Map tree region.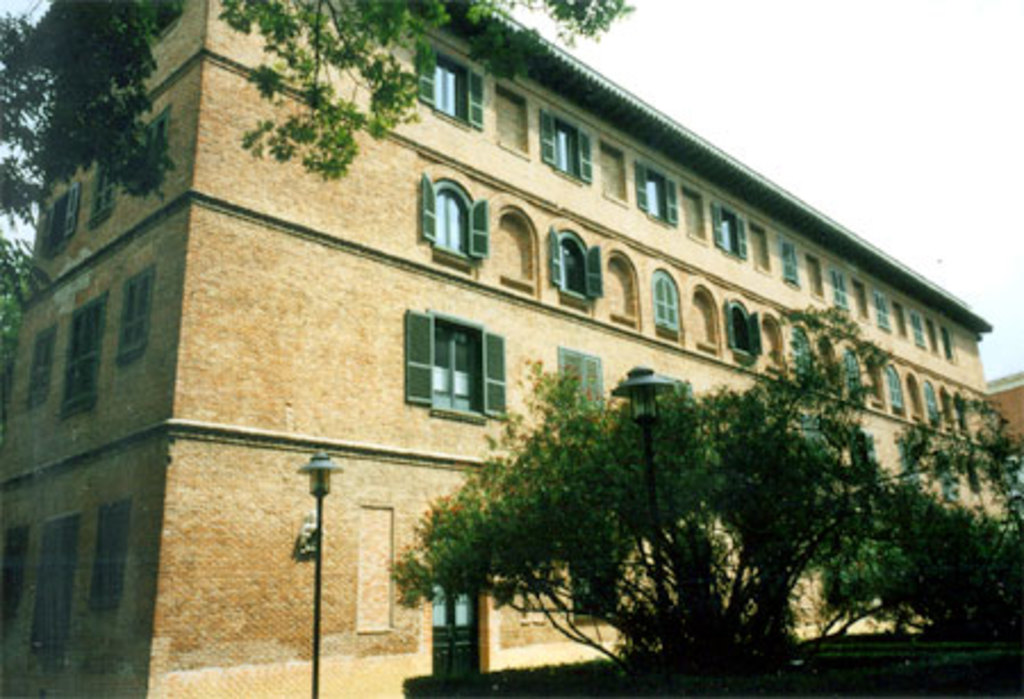
Mapped to <box>869,396,1022,651</box>.
